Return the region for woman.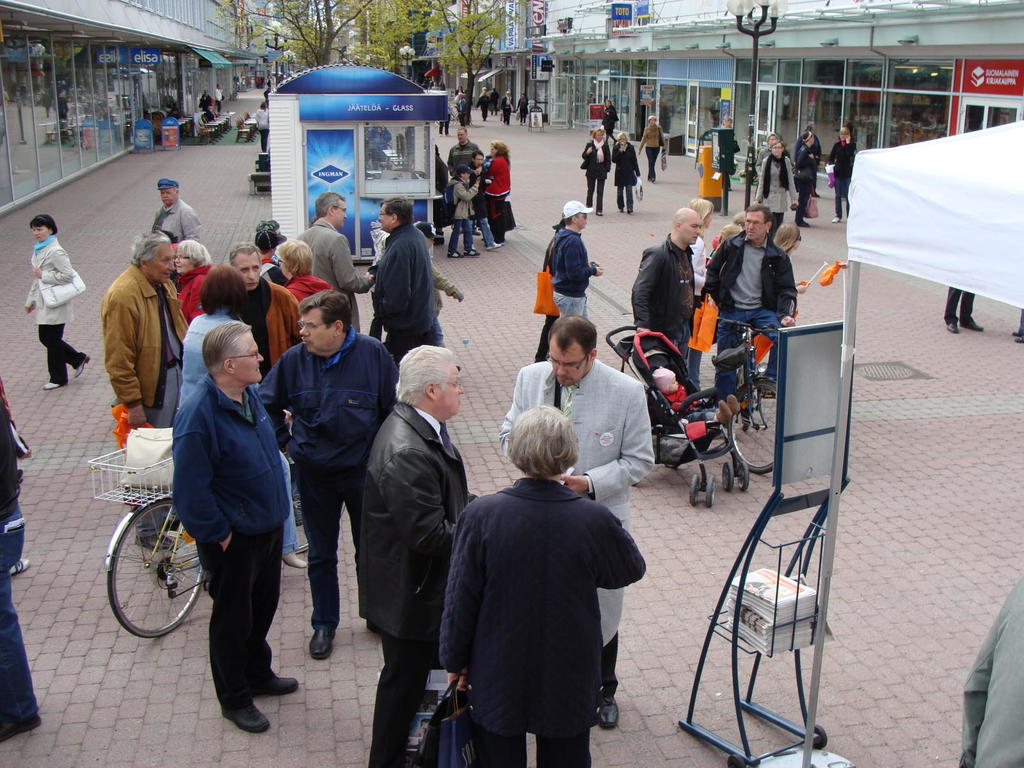
611 132 640 215.
